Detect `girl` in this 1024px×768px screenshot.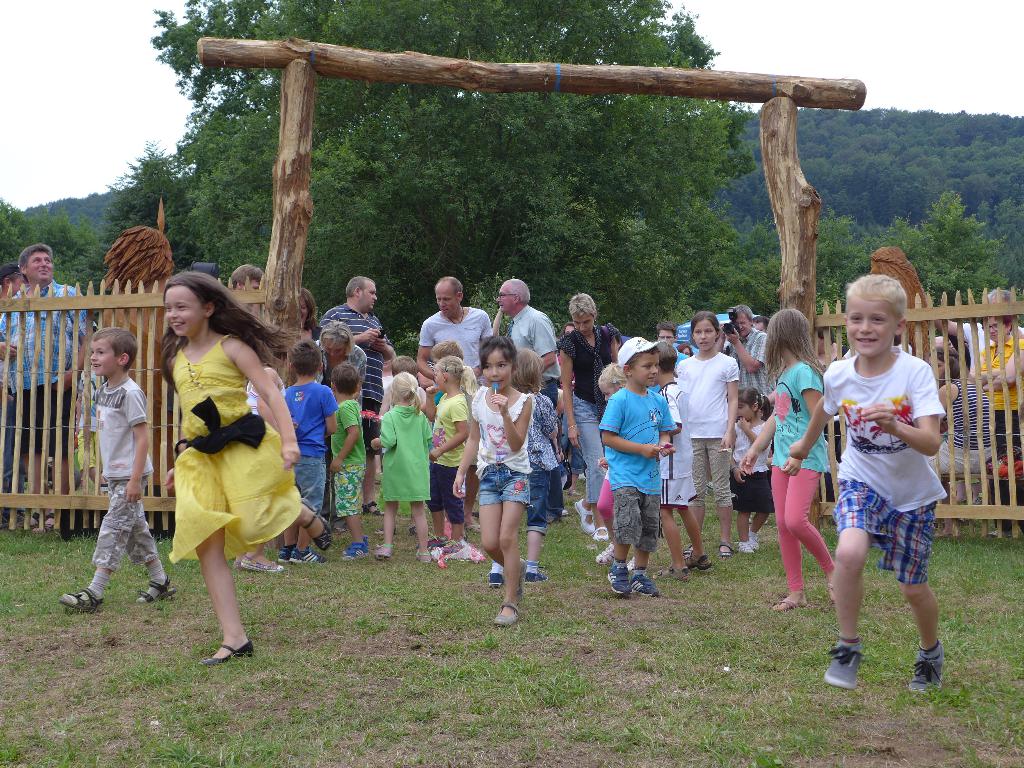
Detection: [left=485, top=348, right=561, bottom=582].
